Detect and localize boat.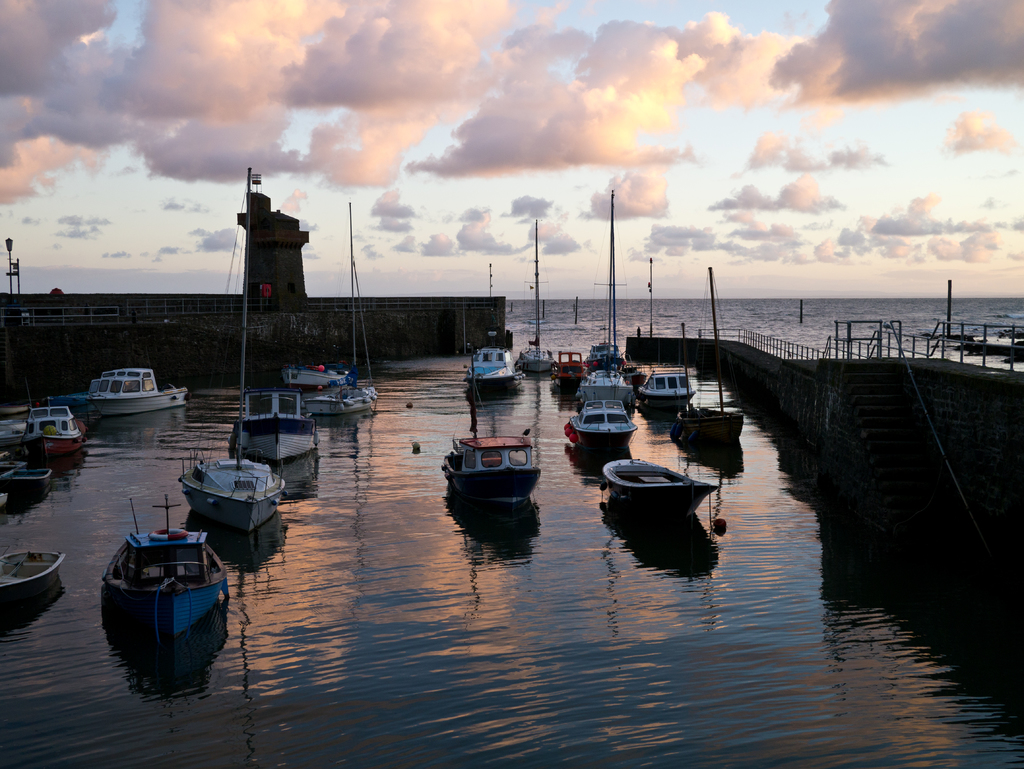
Localized at [x1=578, y1=362, x2=636, y2=414].
